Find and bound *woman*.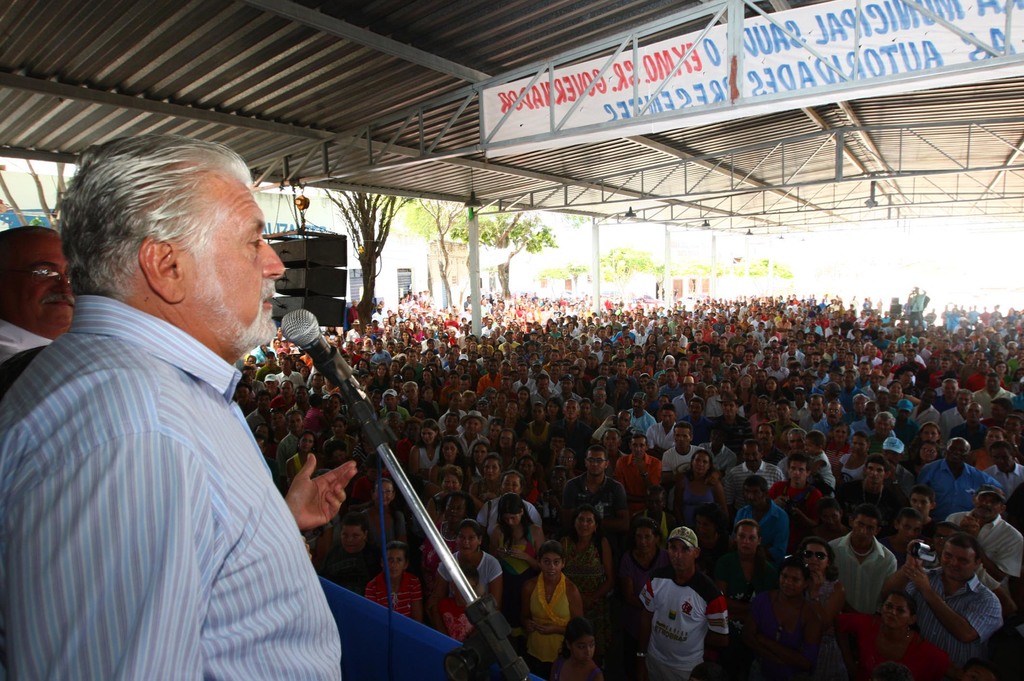
Bound: crop(699, 512, 790, 680).
